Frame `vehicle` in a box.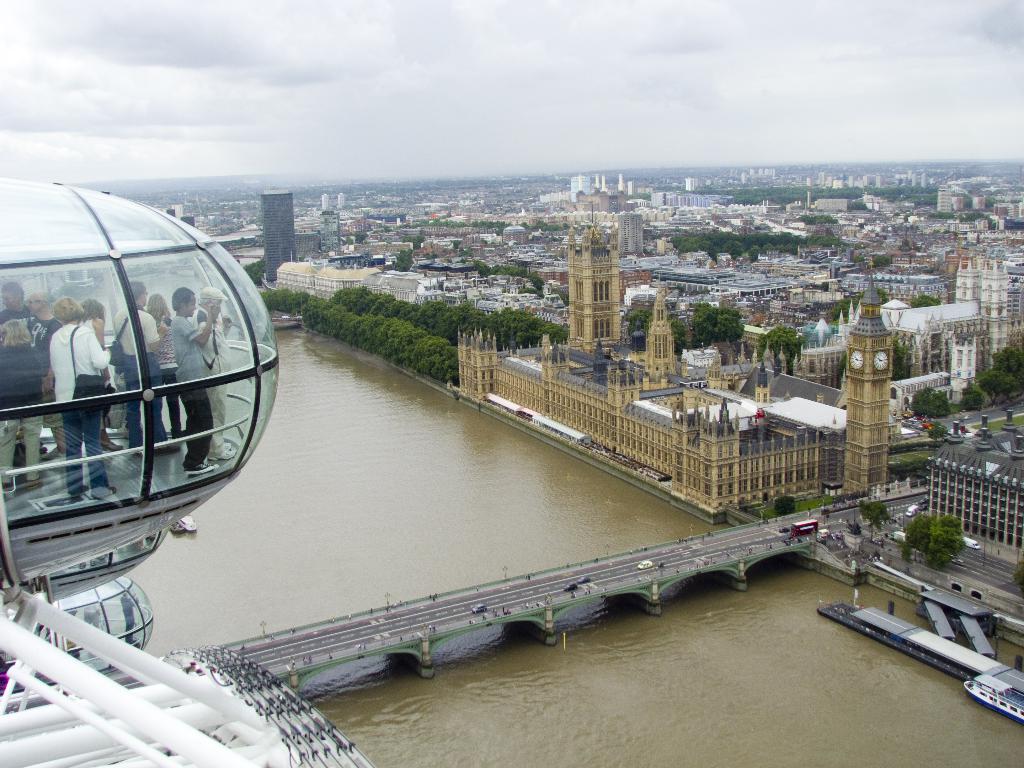
{"x1": 562, "y1": 582, "x2": 578, "y2": 594}.
